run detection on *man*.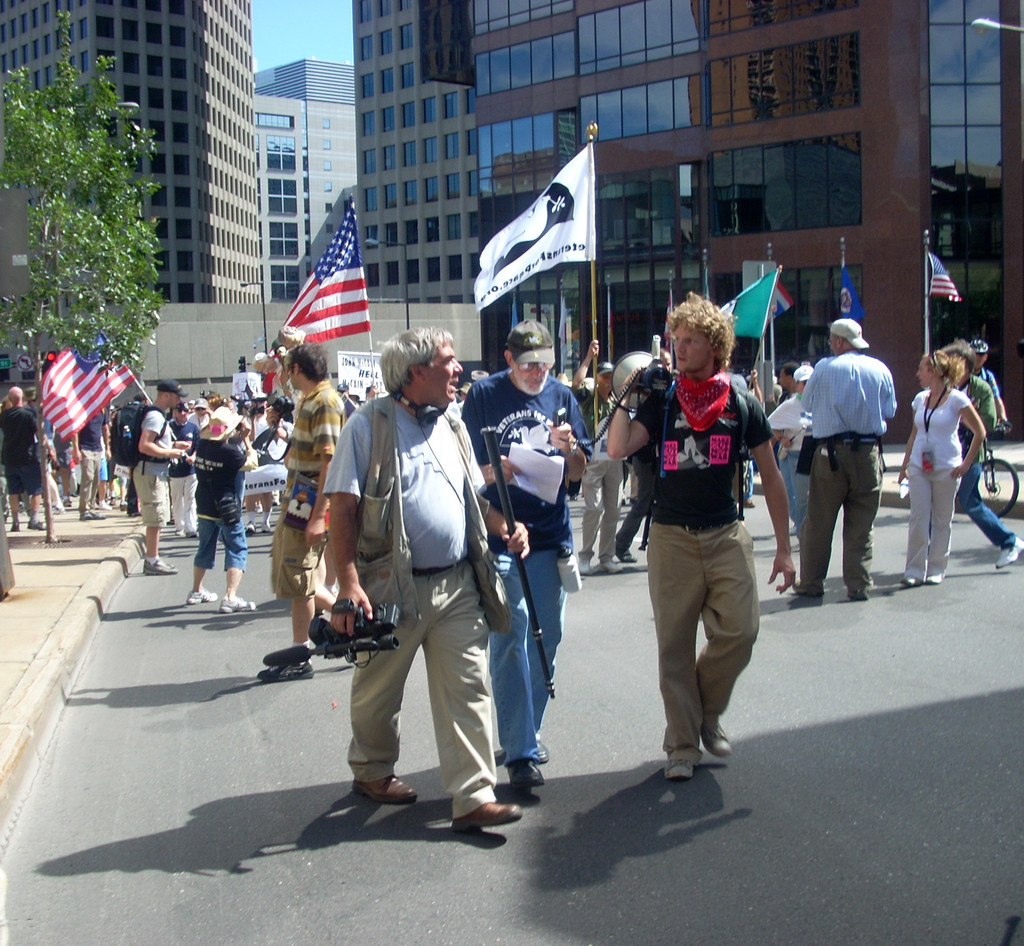
Result: bbox(167, 405, 198, 528).
